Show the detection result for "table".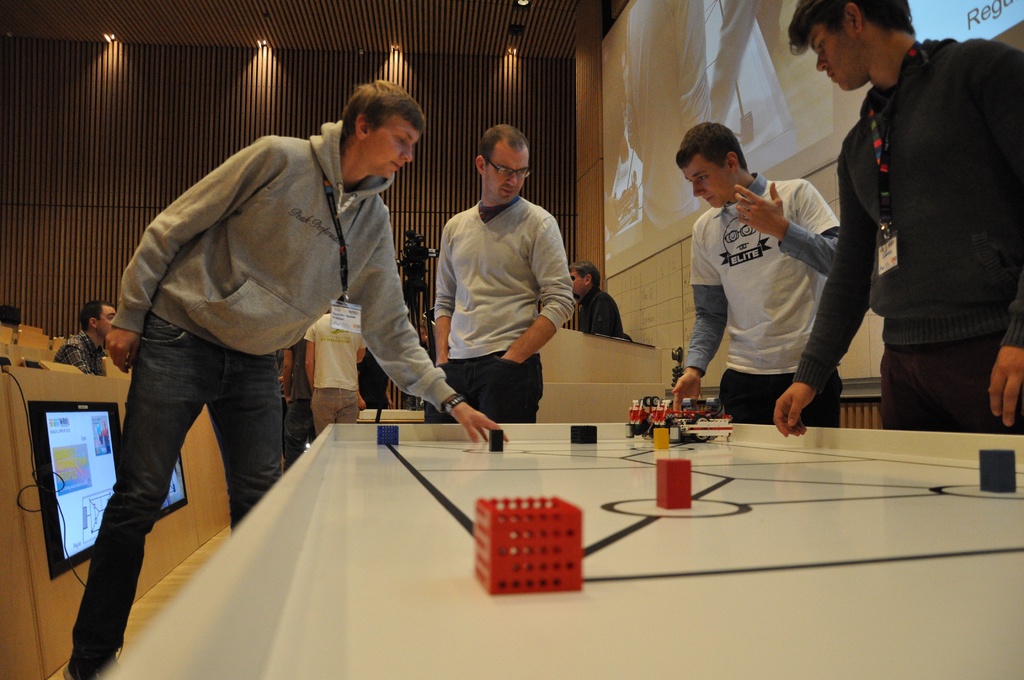
{"left": 104, "top": 416, "right": 1023, "bottom": 679}.
